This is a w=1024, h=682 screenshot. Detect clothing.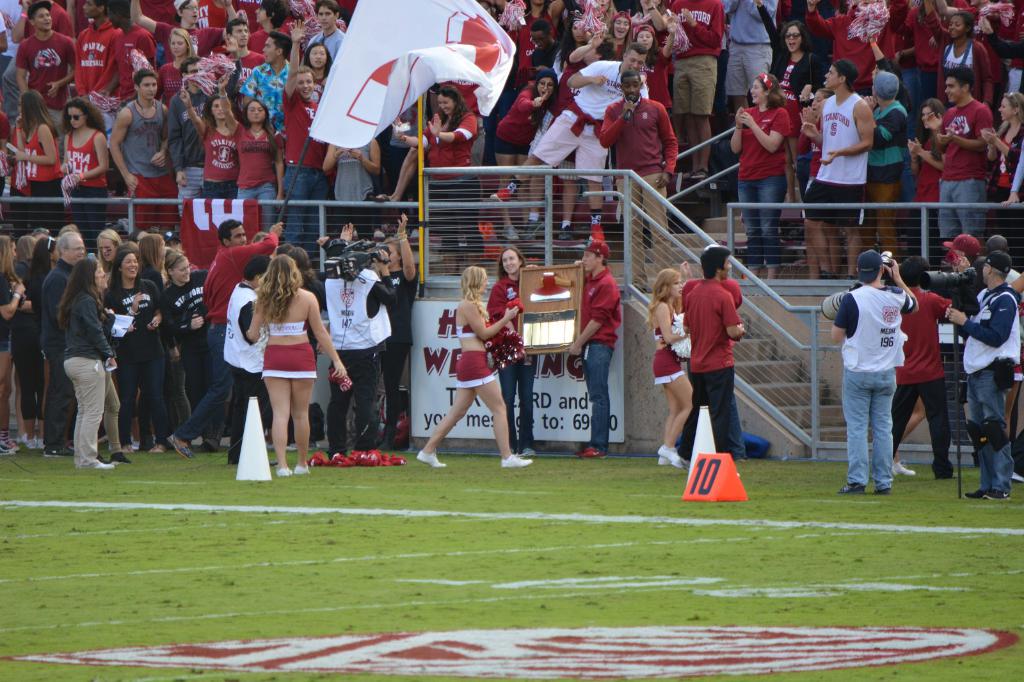
bbox=(416, 111, 493, 250).
